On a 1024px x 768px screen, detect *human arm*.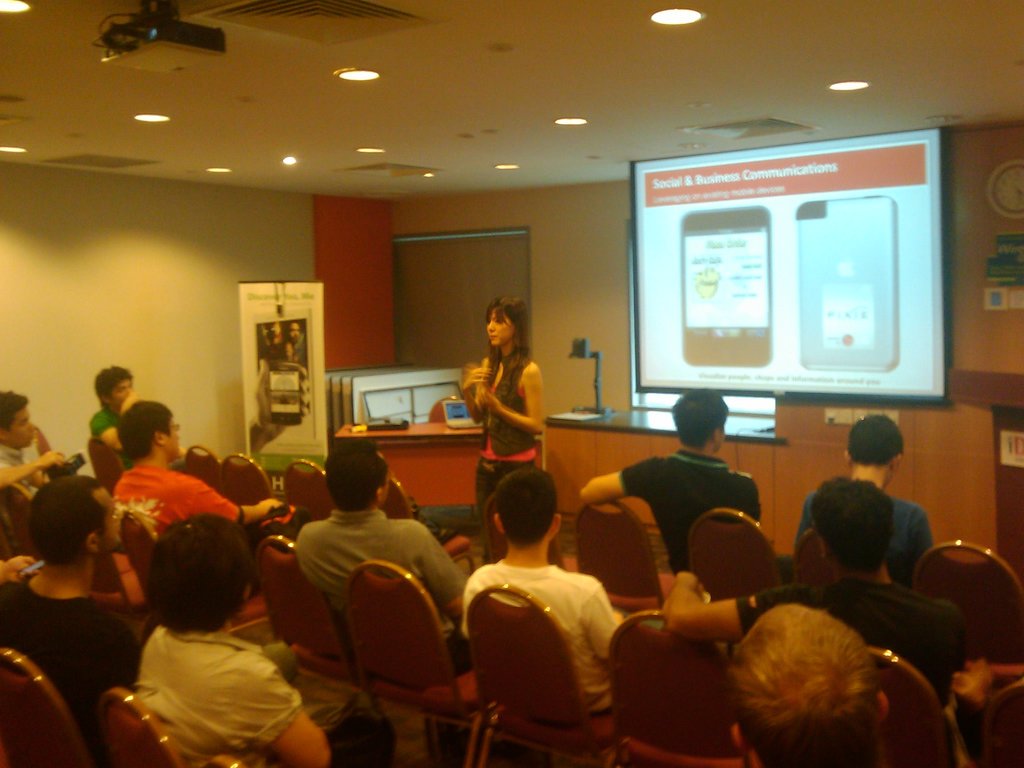
[x1=479, y1=364, x2=547, y2=436].
